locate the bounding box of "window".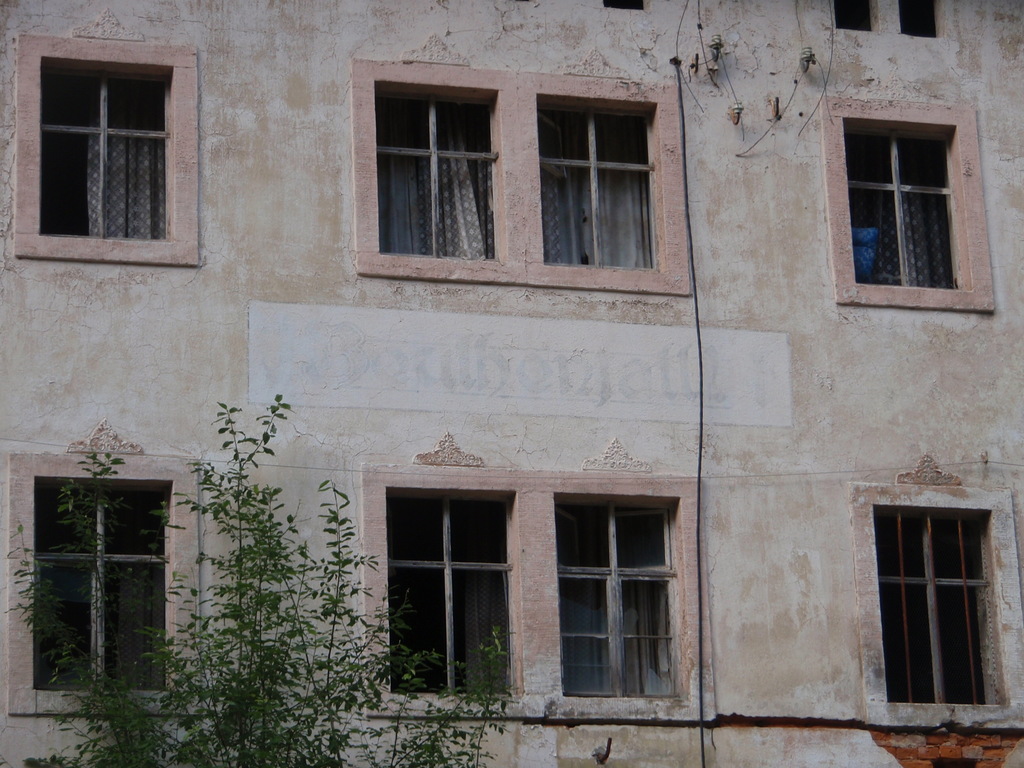
Bounding box: bbox(522, 75, 668, 272).
